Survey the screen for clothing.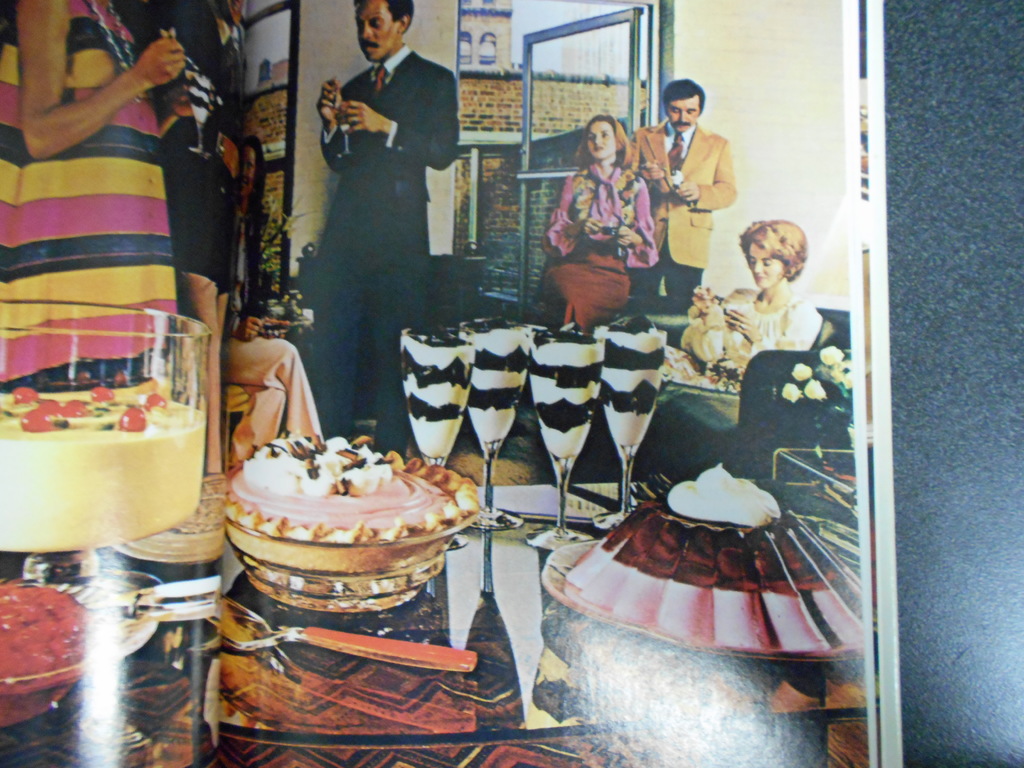
Survey found: pyautogui.locateOnScreen(542, 159, 662, 335).
